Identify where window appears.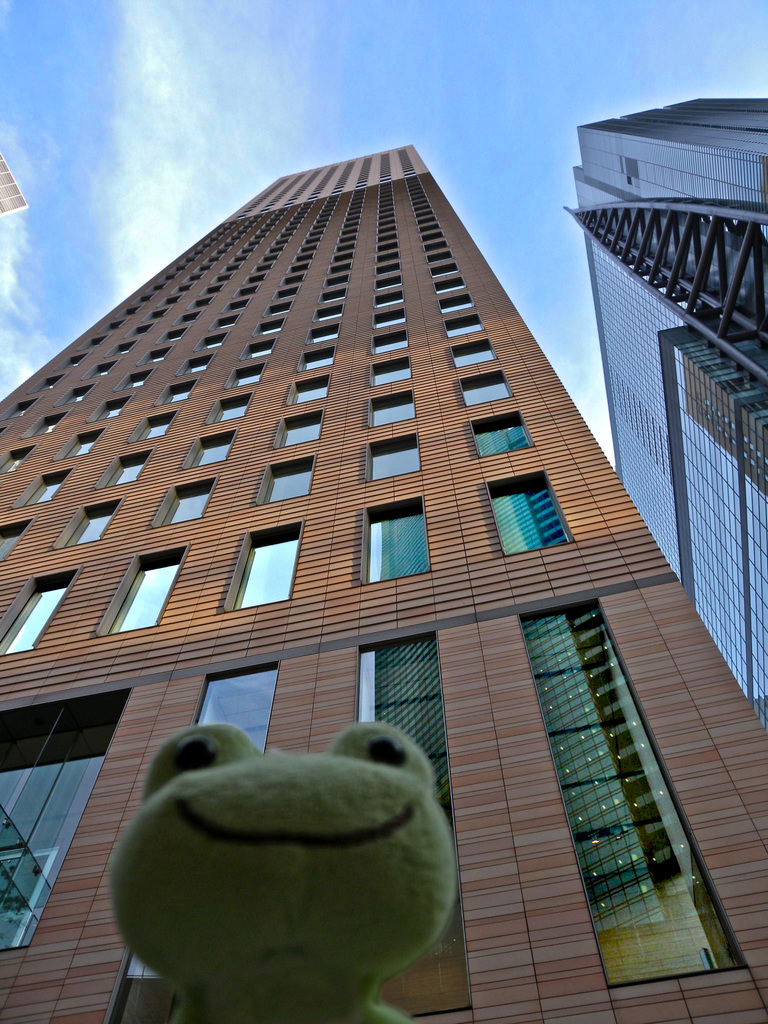
Appears at locate(188, 433, 235, 466).
